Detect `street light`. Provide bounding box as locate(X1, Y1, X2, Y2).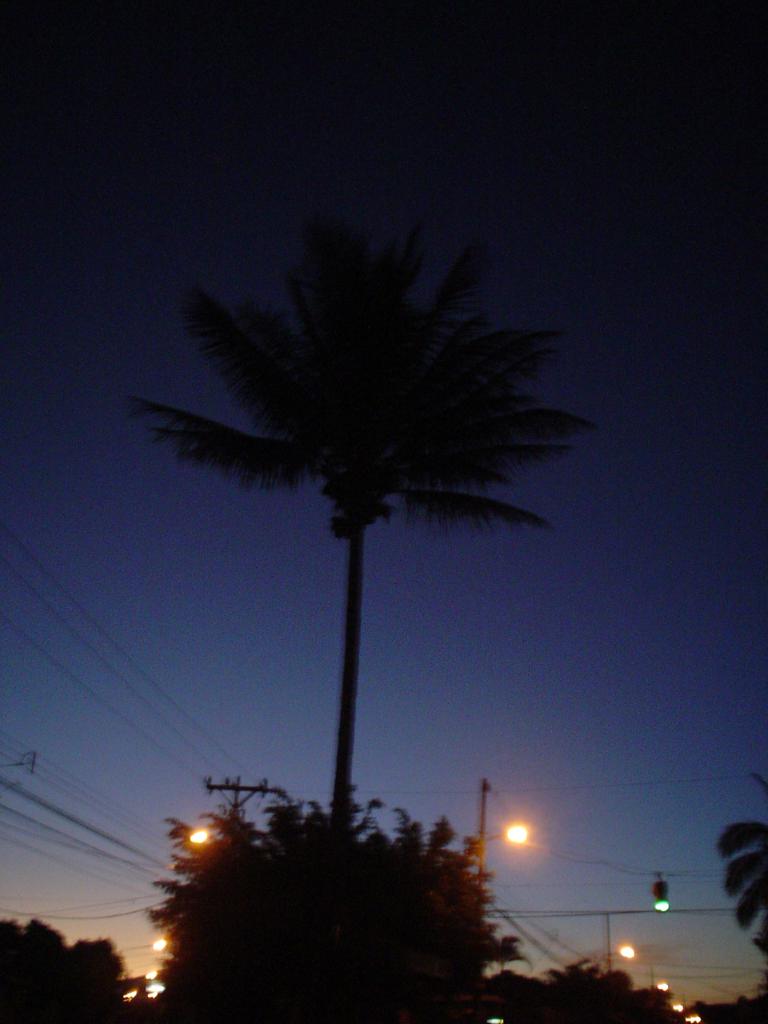
locate(654, 867, 669, 915).
